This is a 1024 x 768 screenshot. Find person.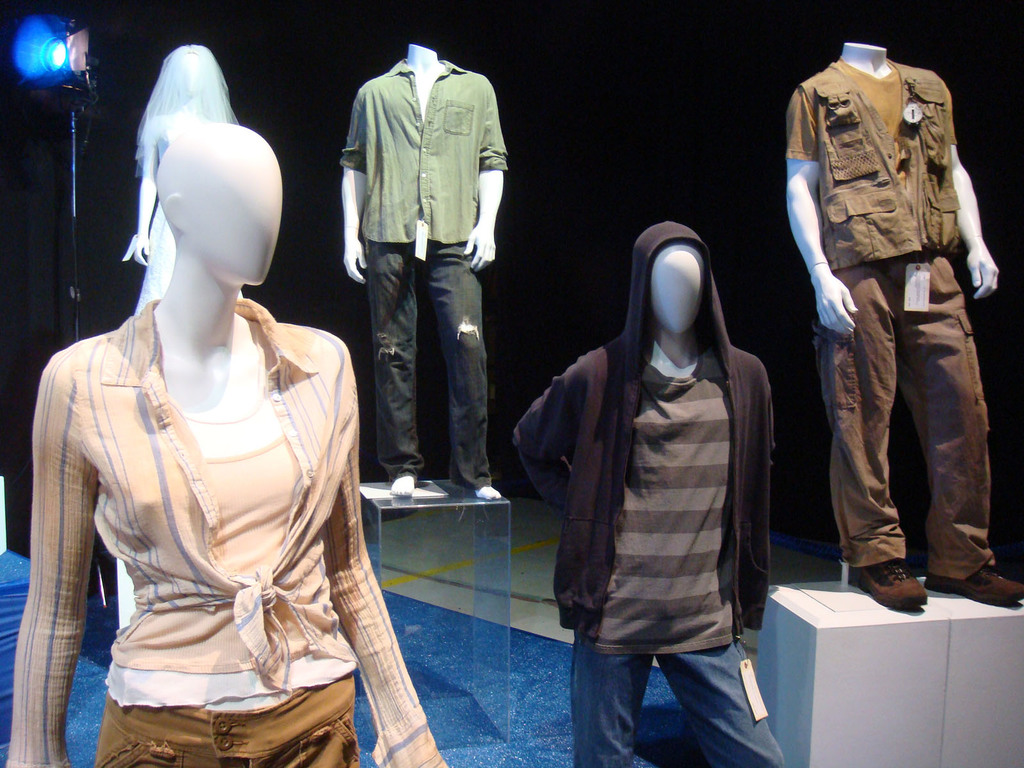
Bounding box: Rect(784, 39, 1023, 609).
